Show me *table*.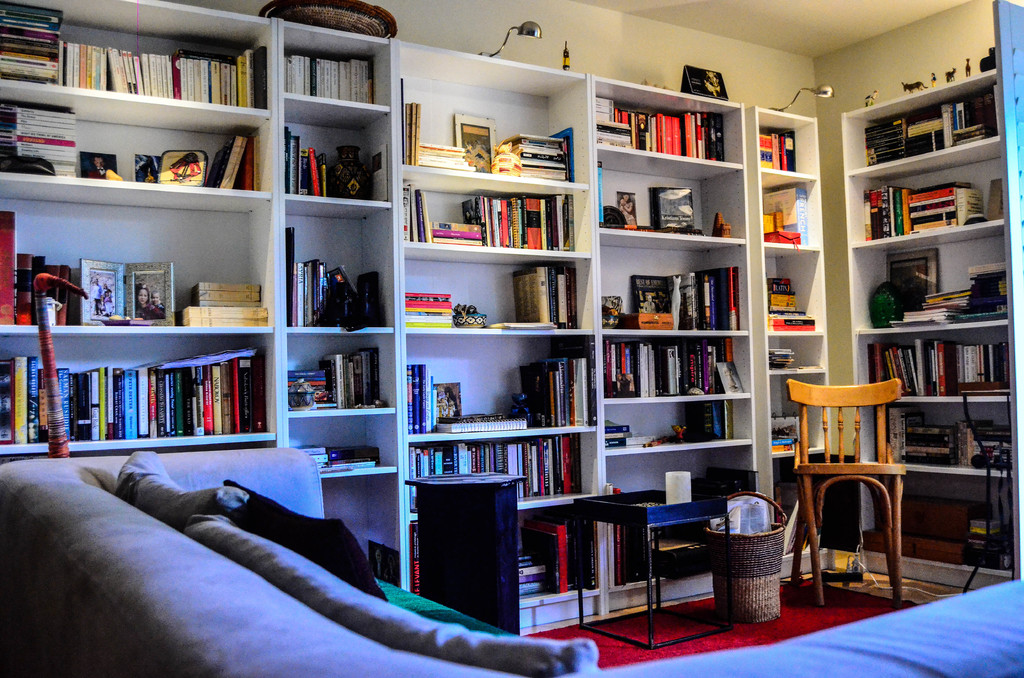
*table* is here: [567, 477, 730, 649].
